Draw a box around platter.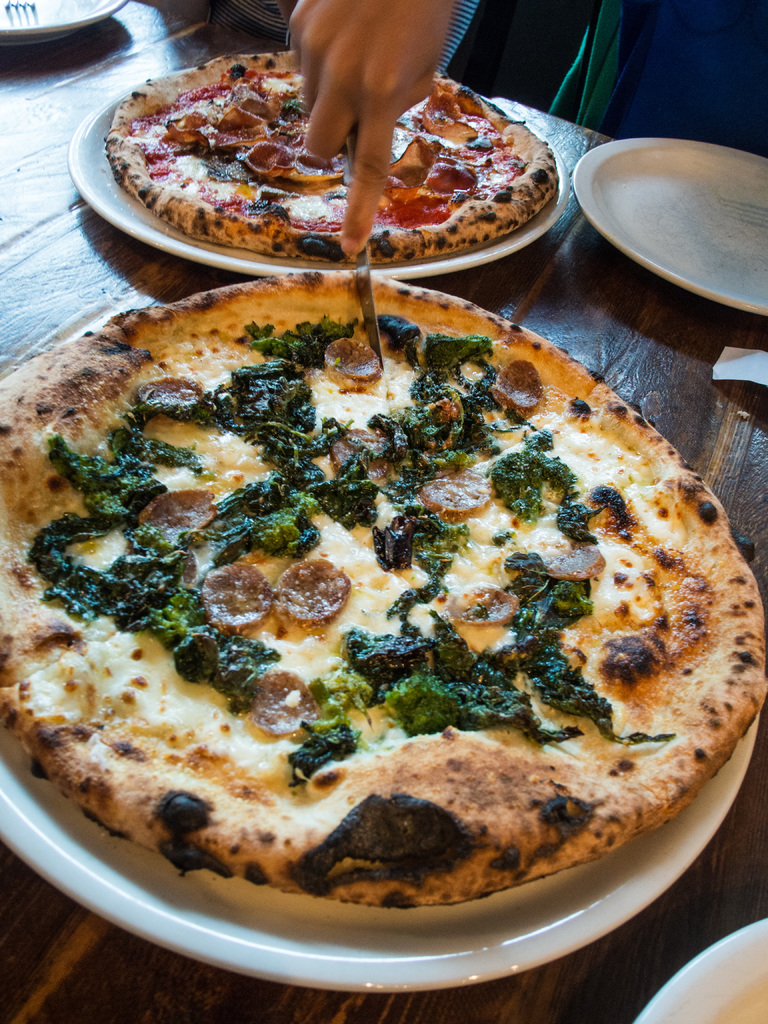
region(576, 139, 767, 316).
